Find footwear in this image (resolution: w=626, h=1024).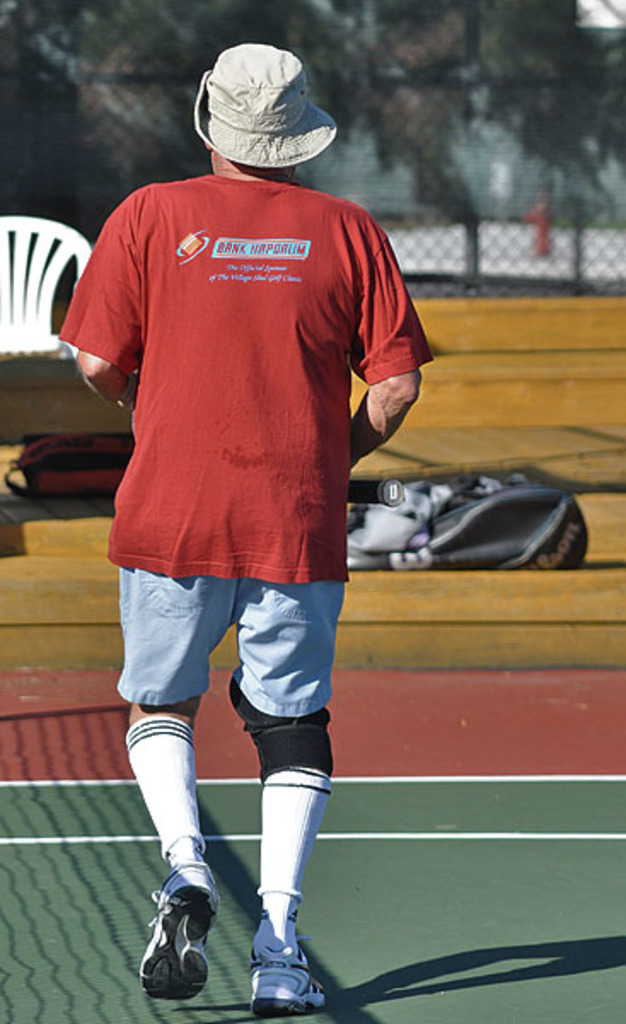
<region>135, 860, 232, 998</region>.
